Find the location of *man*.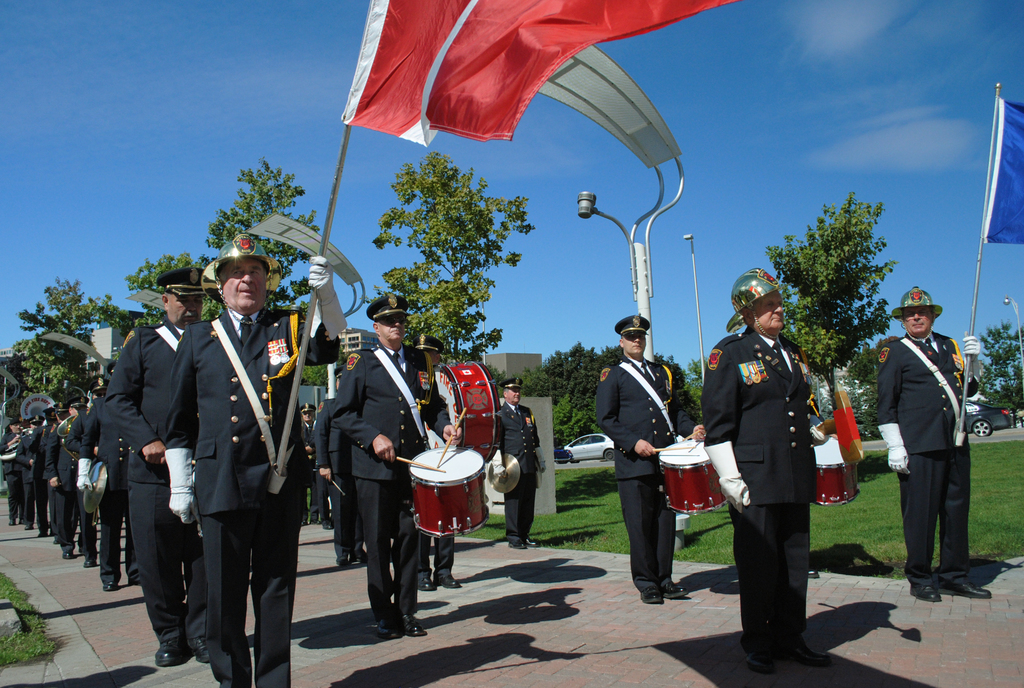
Location: bbox=(867, 281, 1001, 611).
